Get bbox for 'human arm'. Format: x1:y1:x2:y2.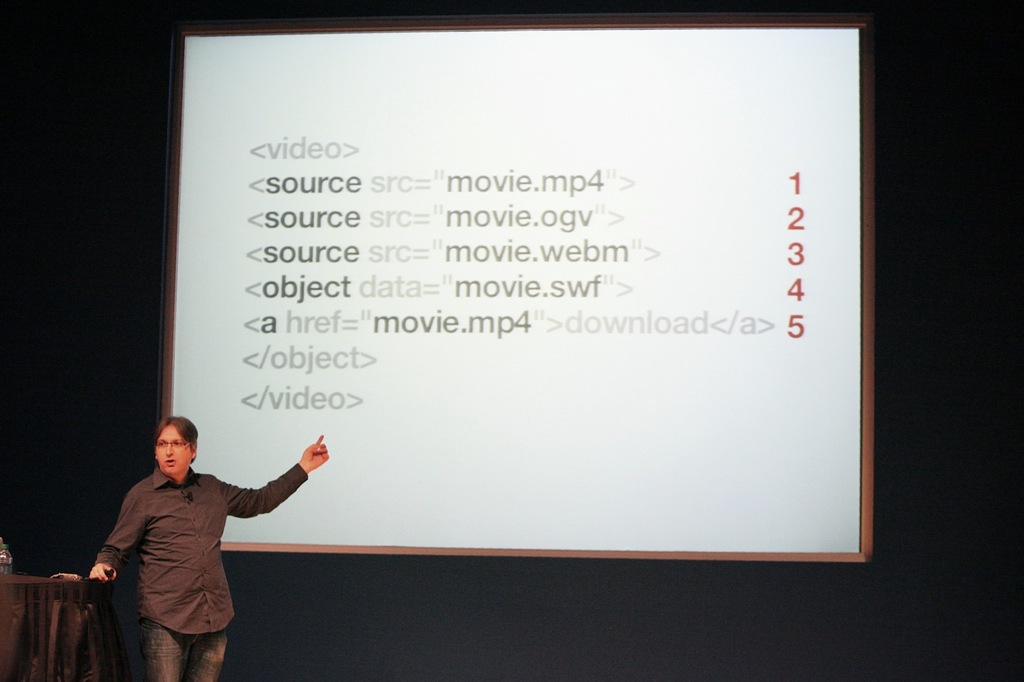
83:487:155:587.
